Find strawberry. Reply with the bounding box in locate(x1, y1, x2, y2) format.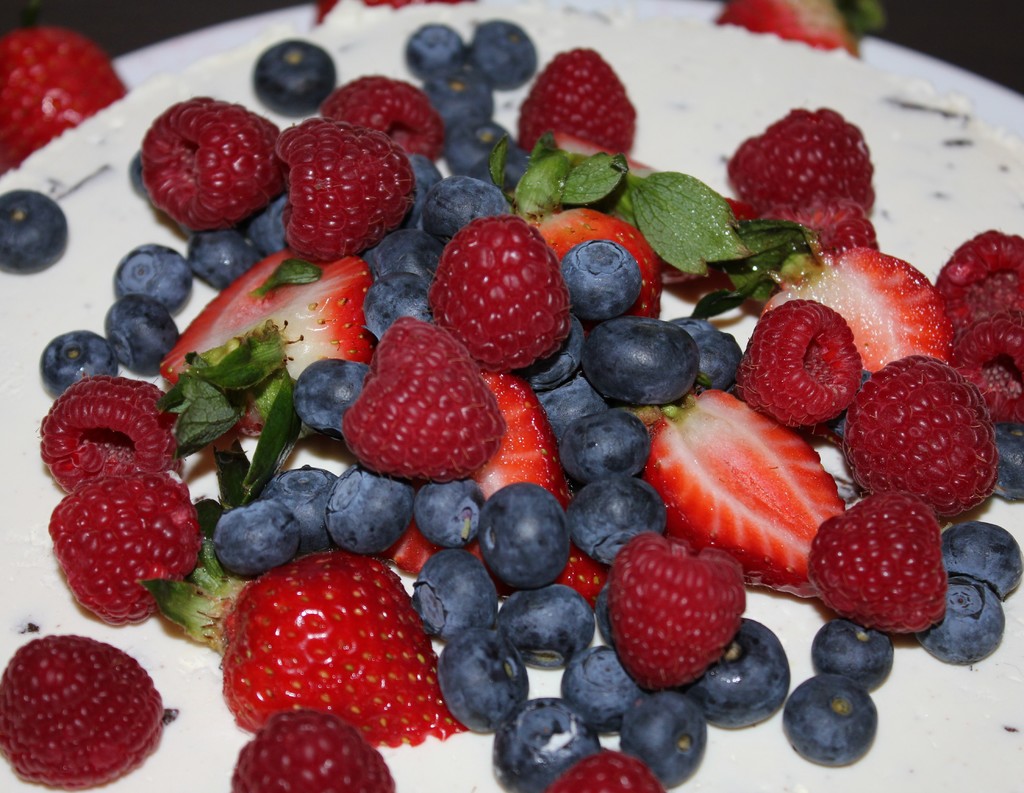
locate(642, 388, 852, 601).
